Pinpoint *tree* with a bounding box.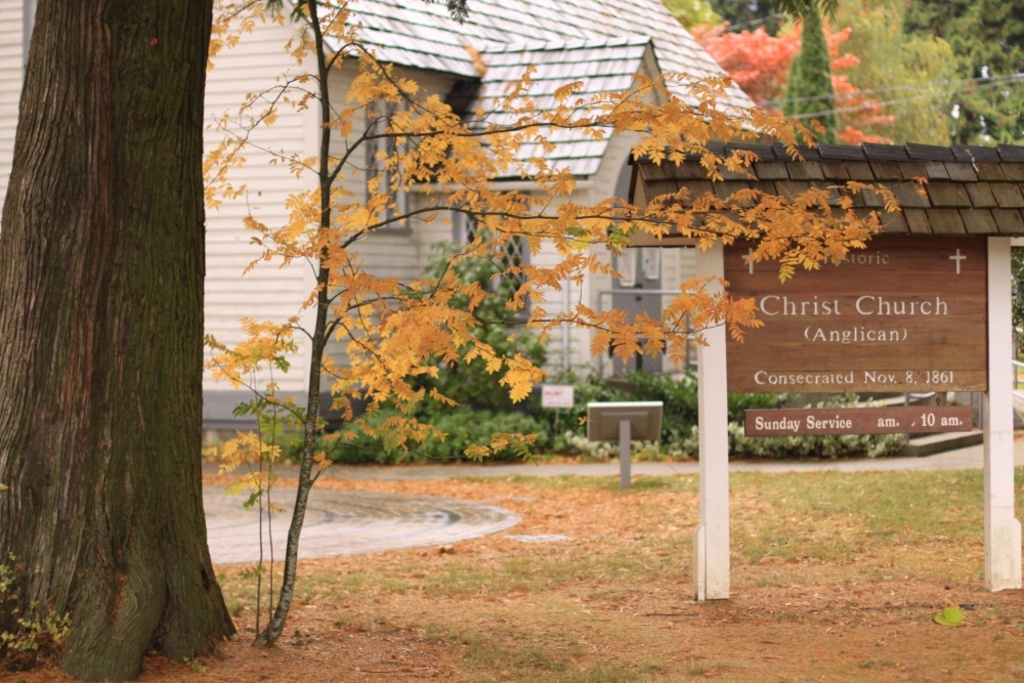
[0,0,230,682].
